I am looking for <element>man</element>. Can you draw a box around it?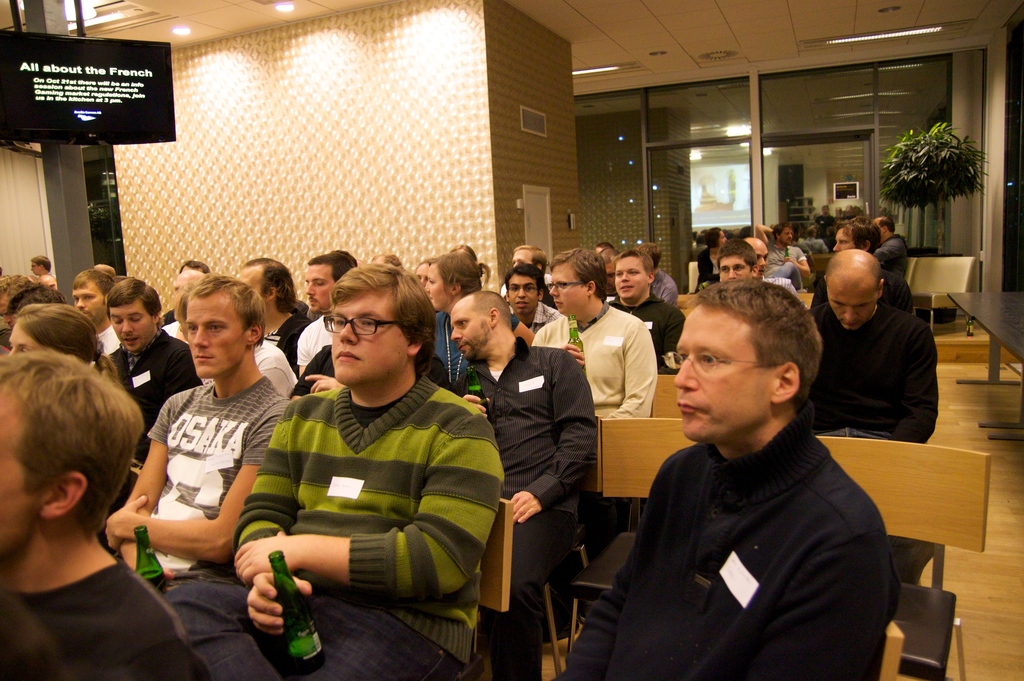
Sure, the bounding box is 163:256:509:680.
